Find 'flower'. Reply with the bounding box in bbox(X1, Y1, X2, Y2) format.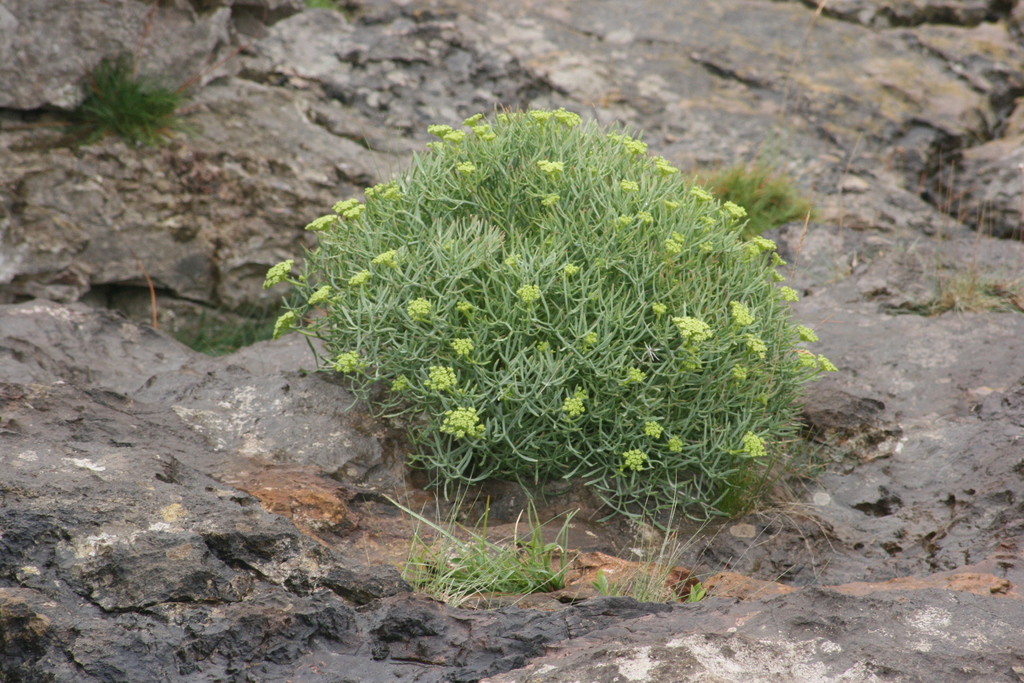
bbox(474, 127, 490, 137).
